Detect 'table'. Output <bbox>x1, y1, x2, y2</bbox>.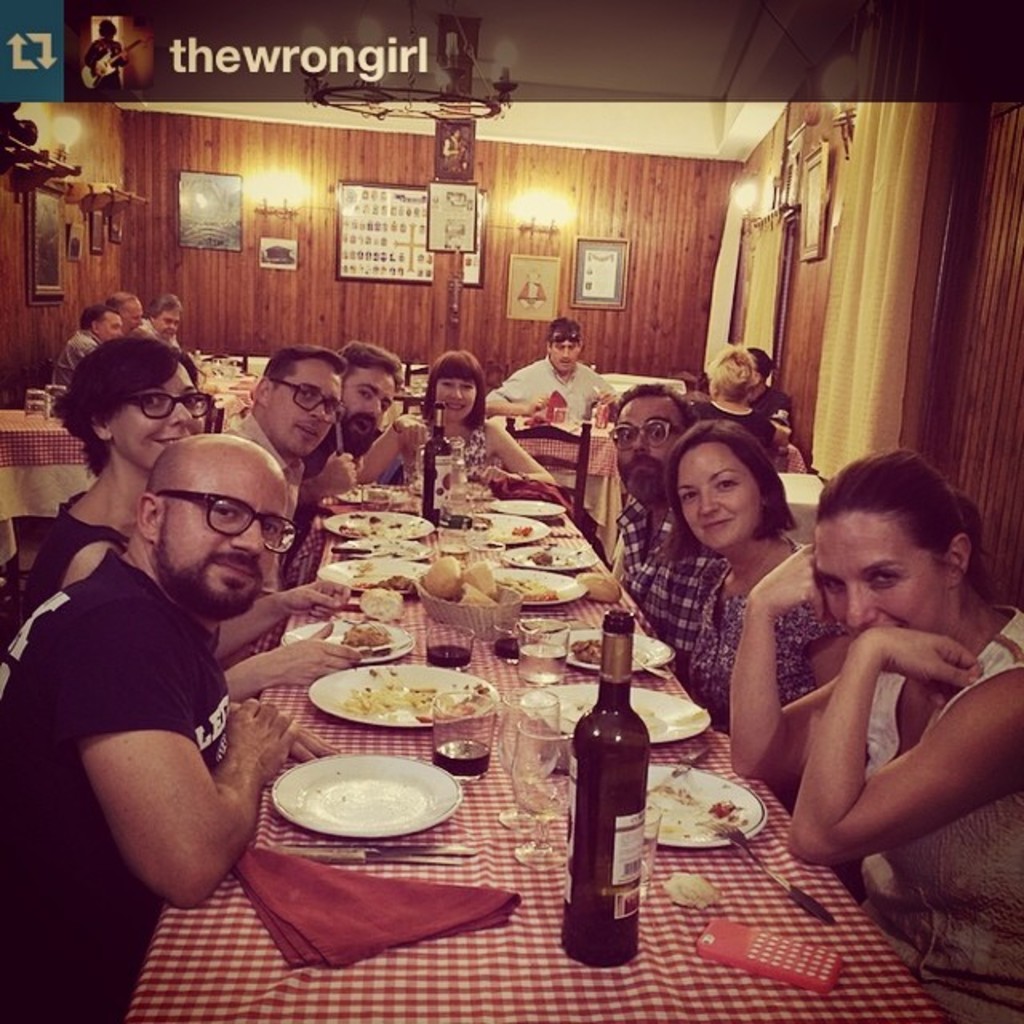
<bbox>176, 346, 691, 538</bbox>.
